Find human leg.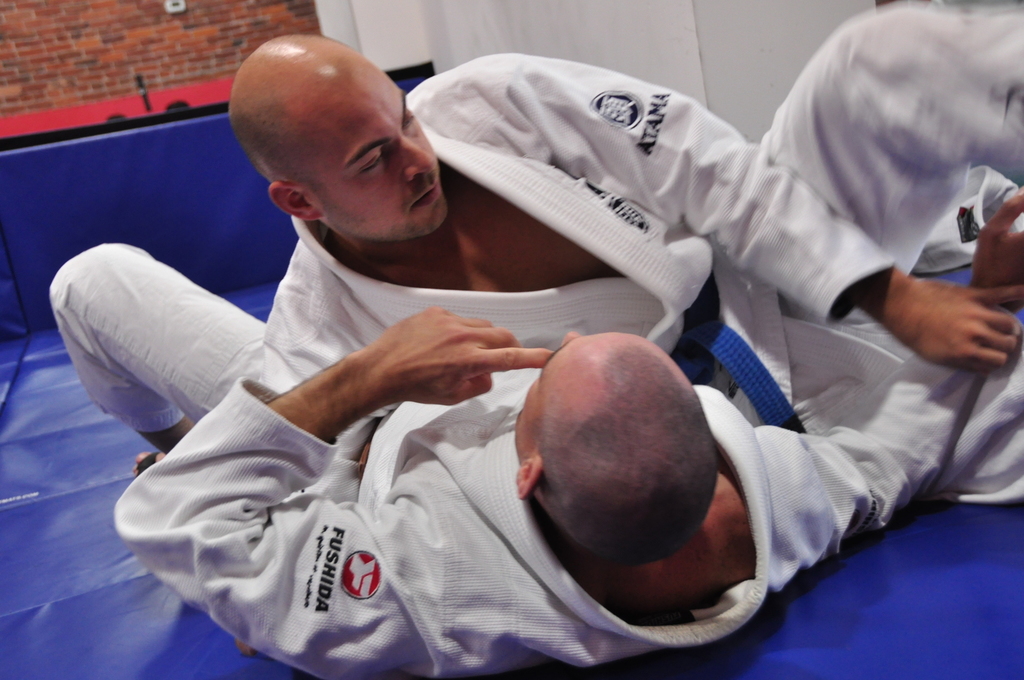
778:311:1023:509.
